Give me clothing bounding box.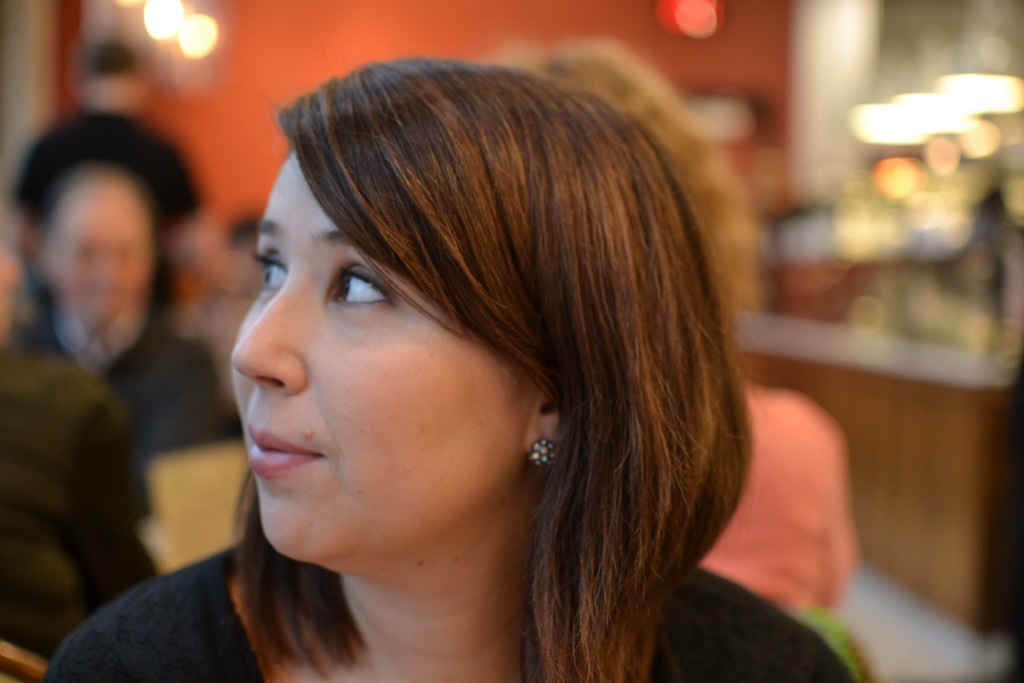
select_region(43, 546, 856, 682).
